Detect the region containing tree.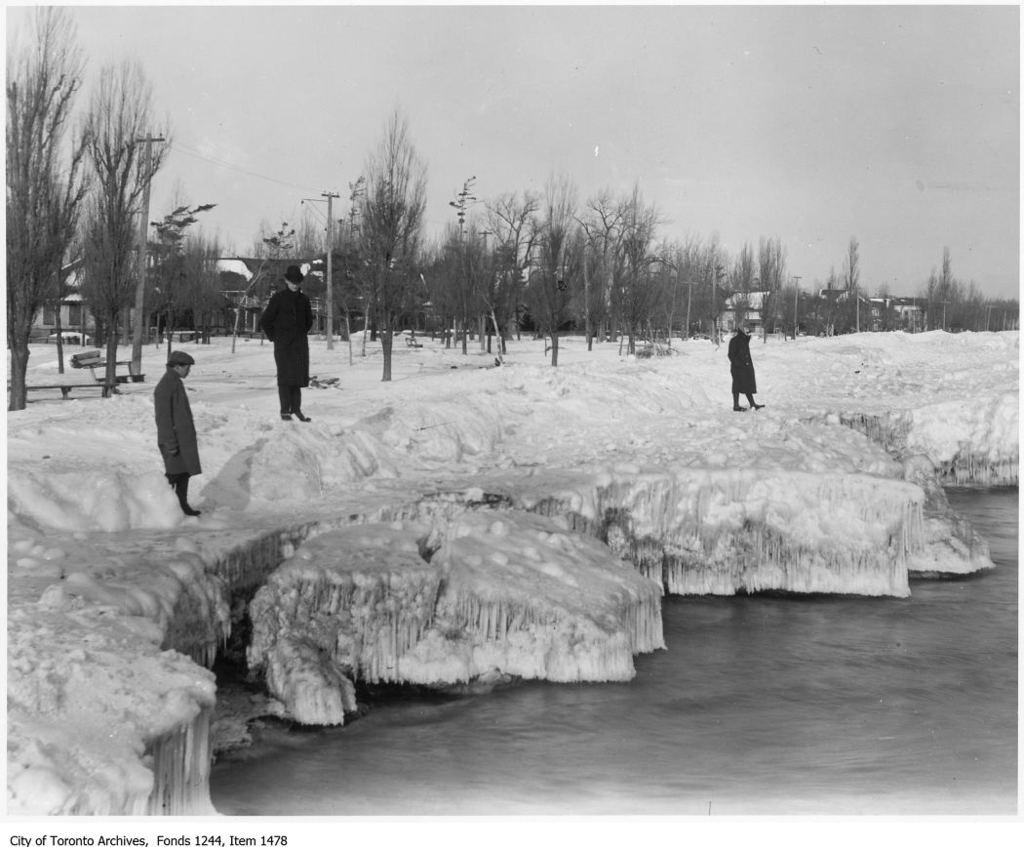
rect(957, 280, 985, 335).
